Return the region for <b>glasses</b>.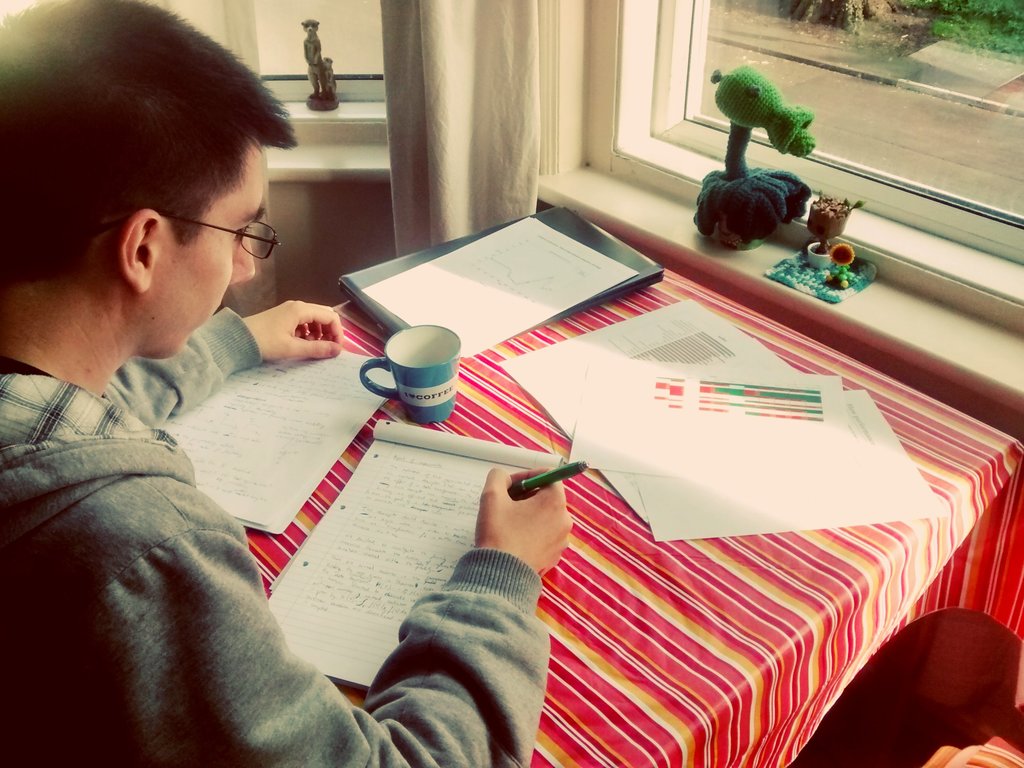
bbox=[158, 214, 280, 257].
